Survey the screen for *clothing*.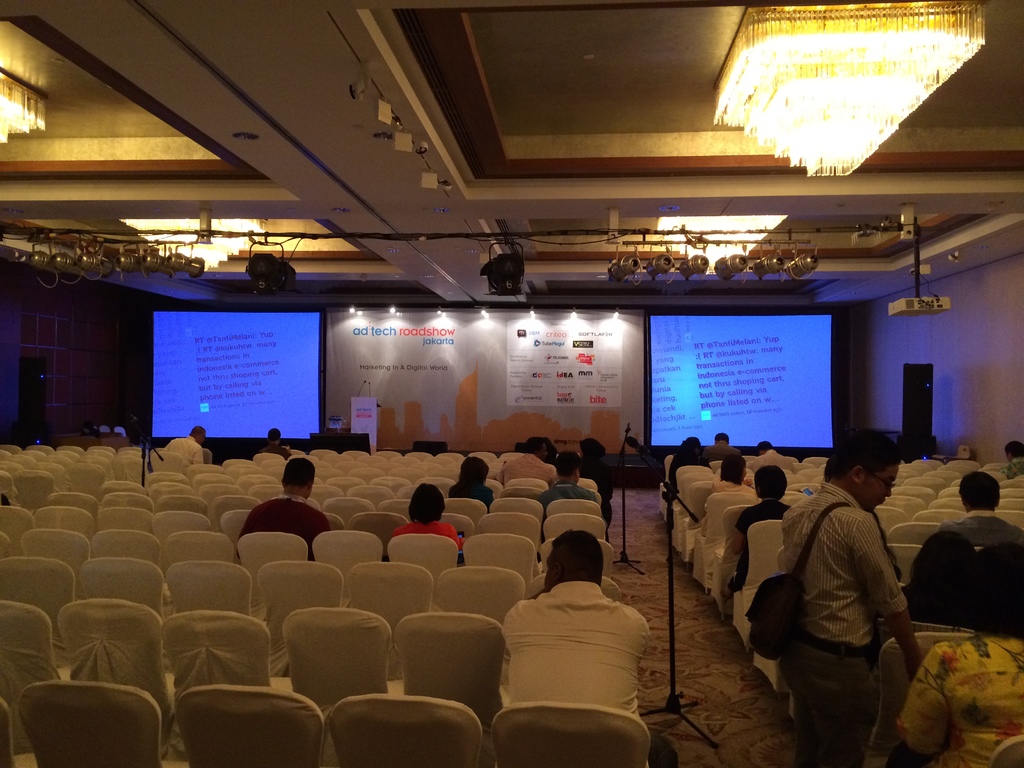
Survey found: BBox(669, 451, 716, 493).
